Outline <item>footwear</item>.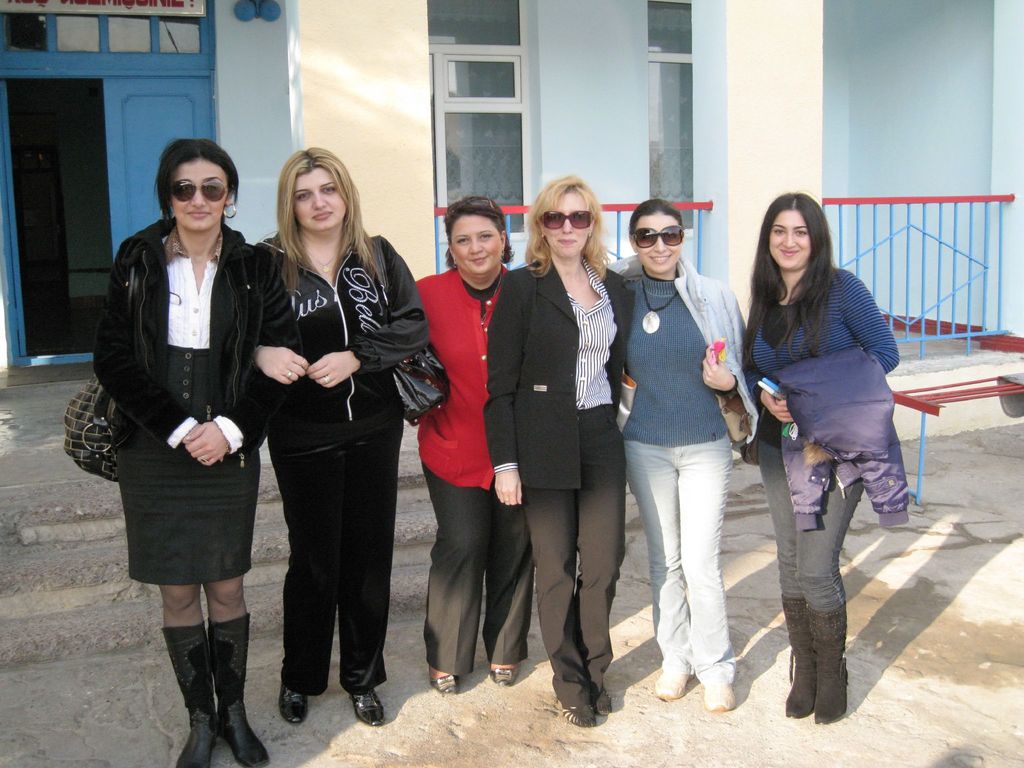
Outline: (x1=650, y1=667, x2=696, y2=699).
